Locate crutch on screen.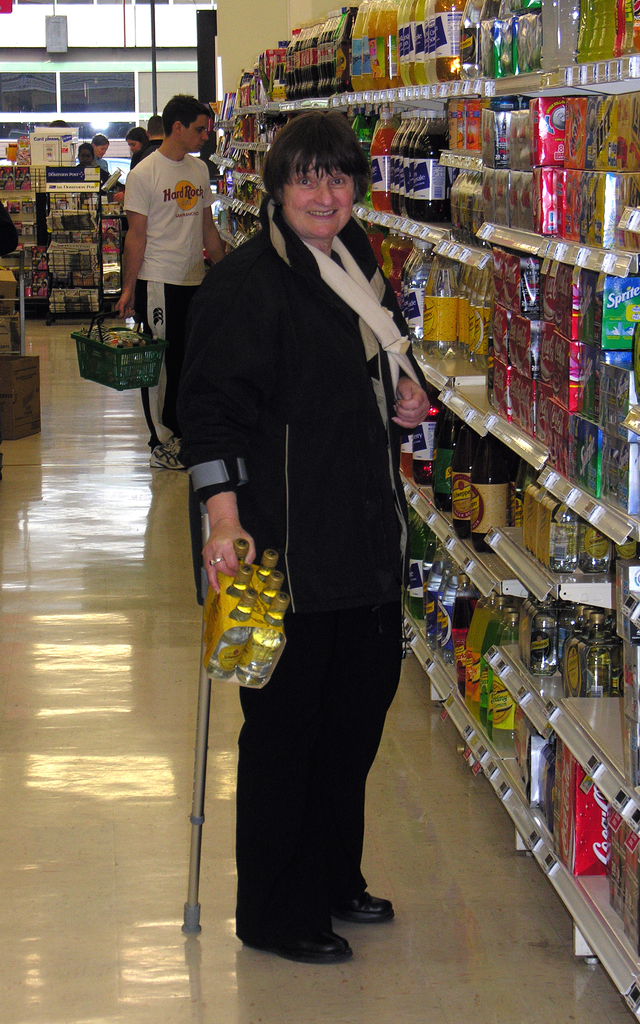
On screen at left=177, top=459, right=256, bottom=939.
